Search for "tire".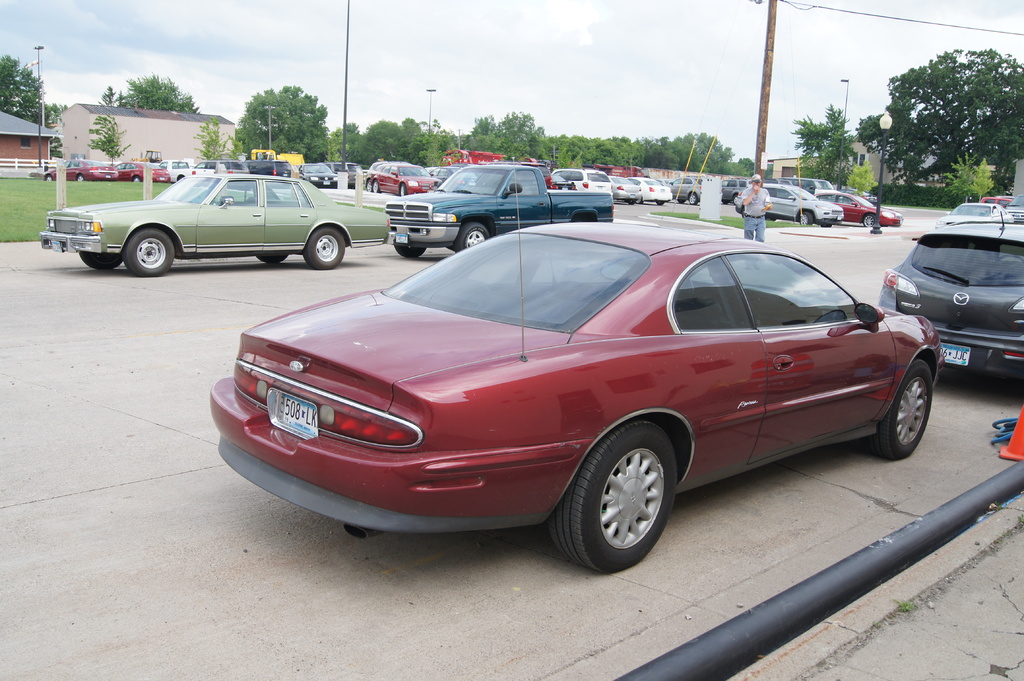
Found at (left=686, top=187, right=695, bottom=204).
